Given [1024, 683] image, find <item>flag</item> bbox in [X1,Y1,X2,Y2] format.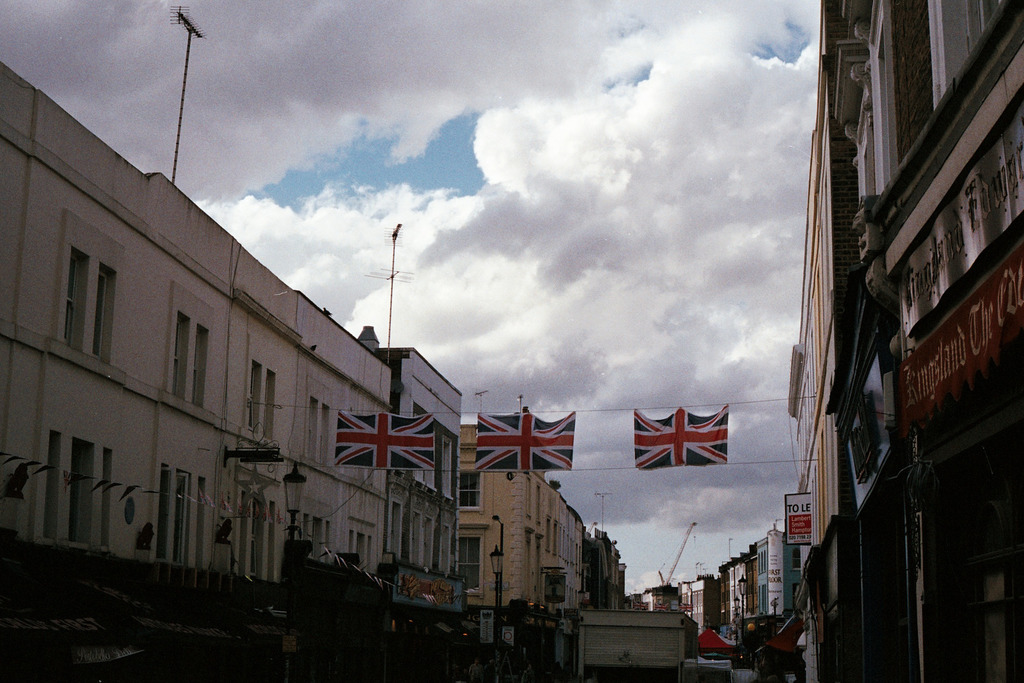
[637,416,733,491].
